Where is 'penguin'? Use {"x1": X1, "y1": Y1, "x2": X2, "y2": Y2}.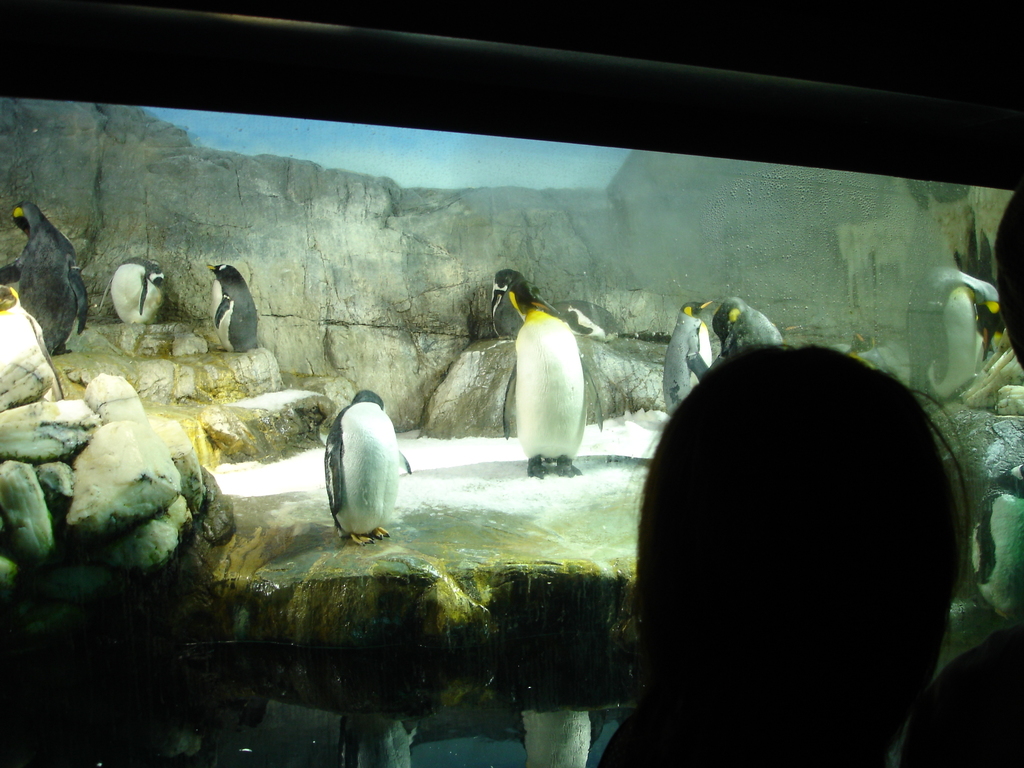
{"x1": 718, "y1": 297, "x2": 786, "y2": 356}.
